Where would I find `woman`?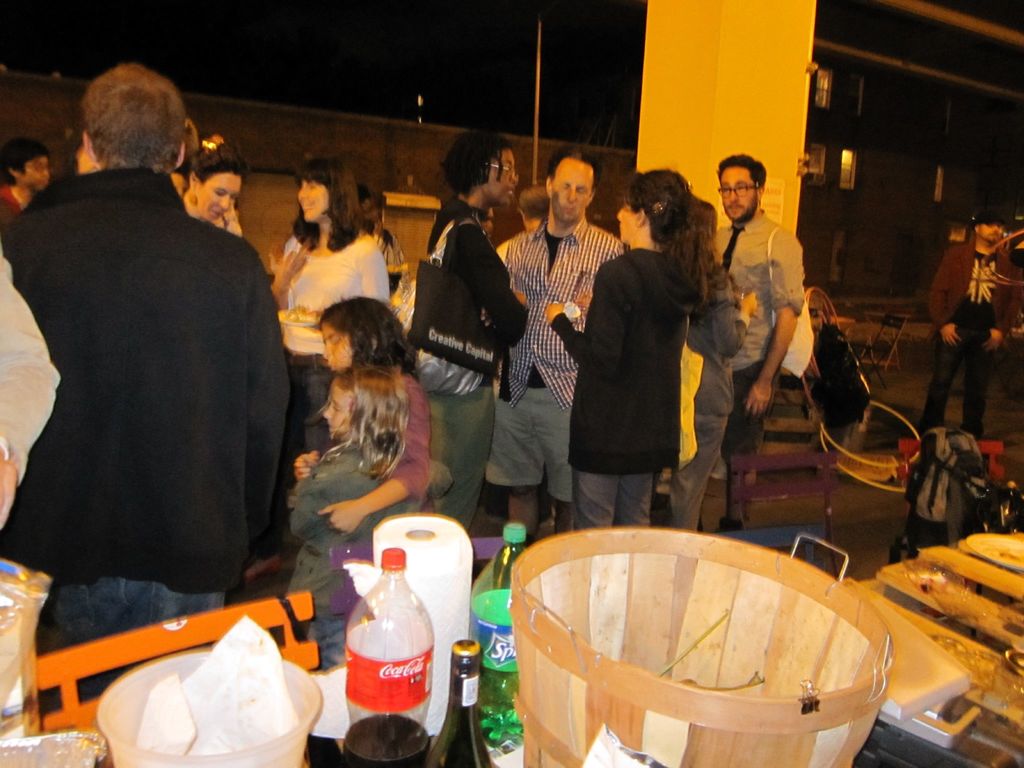
At (569, 204, 710, 516).
